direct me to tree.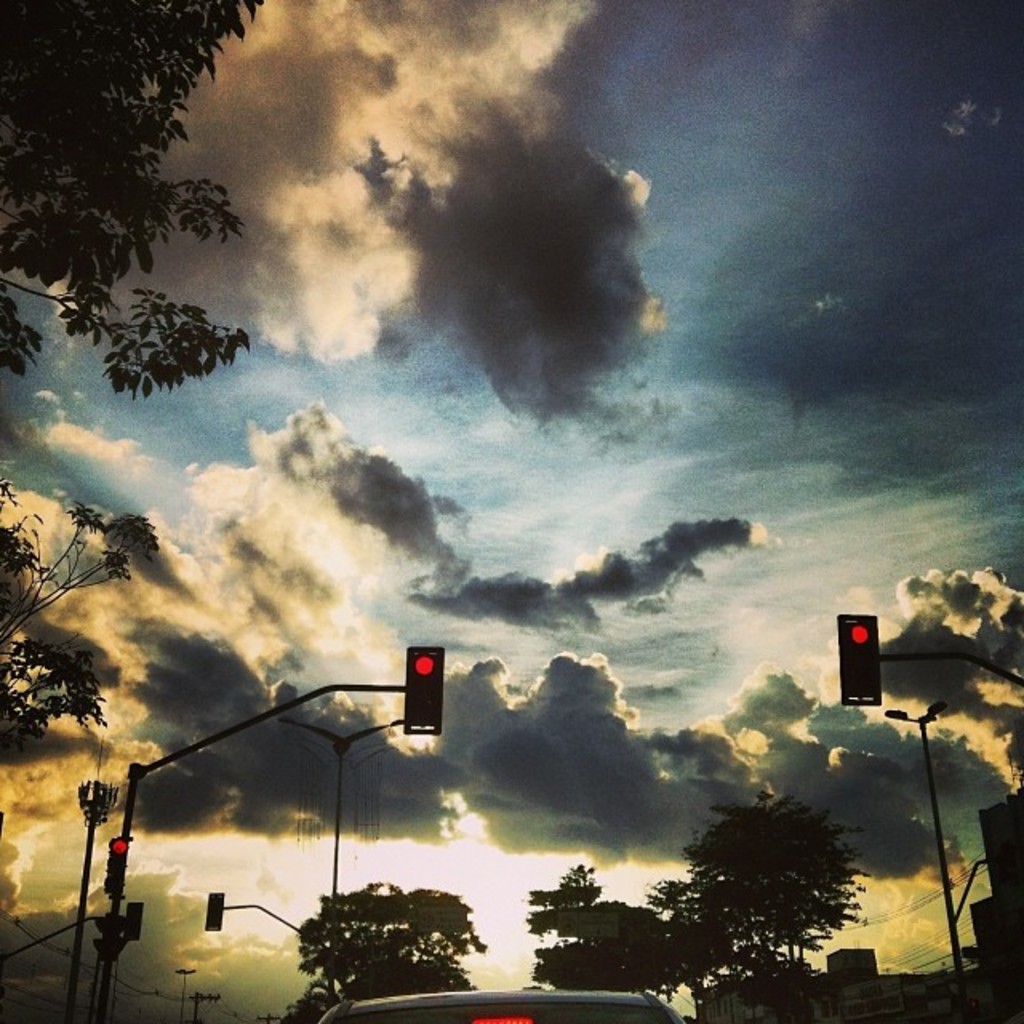
Direction: region(670, 787, 874, 1021).
